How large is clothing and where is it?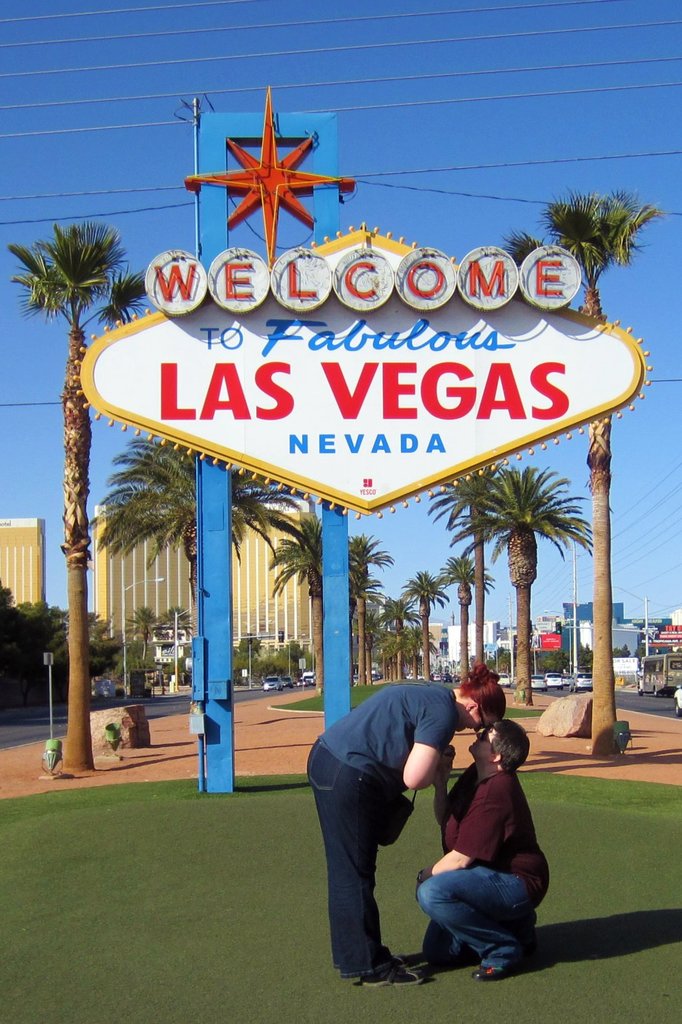
Bounding box: locate(412, 758, 556, 960).
